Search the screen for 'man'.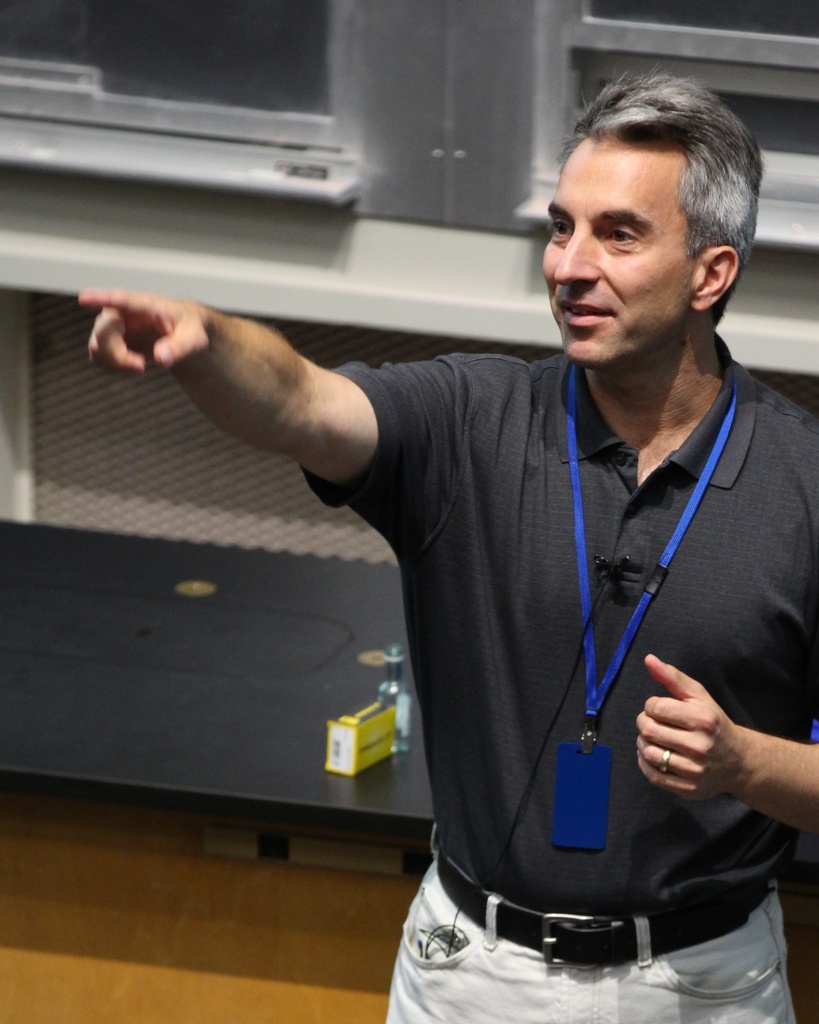
Found at box(179, 100, 798, 1016).
